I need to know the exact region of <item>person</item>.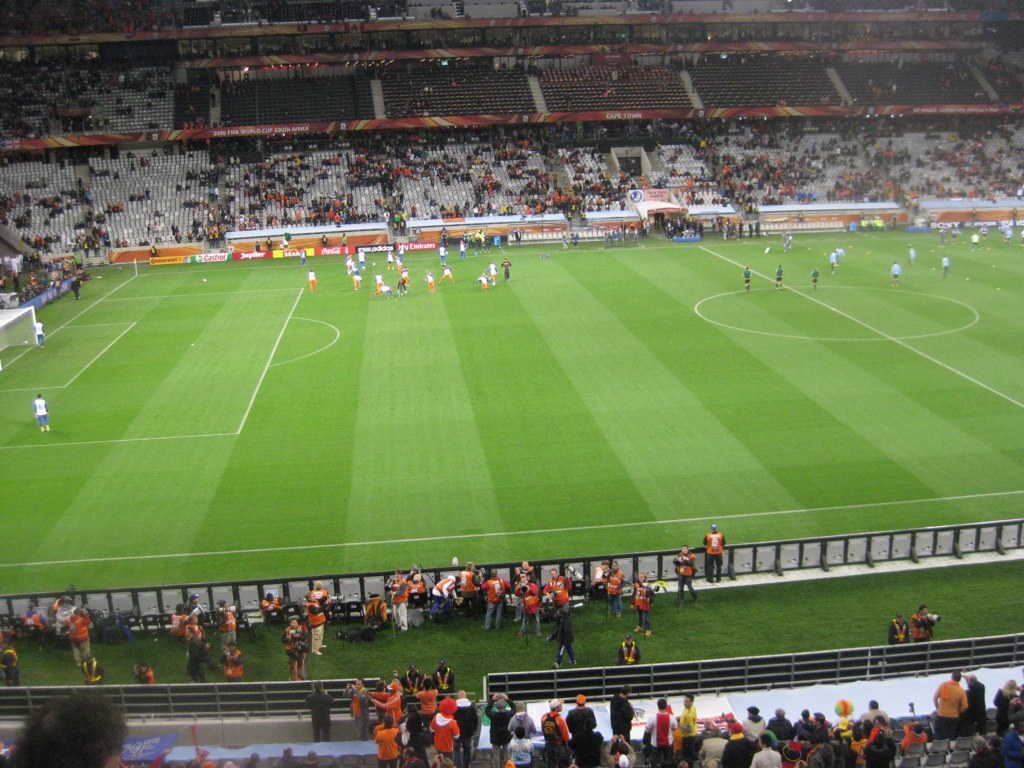
Region: {"left": 491, "top": 264, "right": 498, "bottom": 284}.
